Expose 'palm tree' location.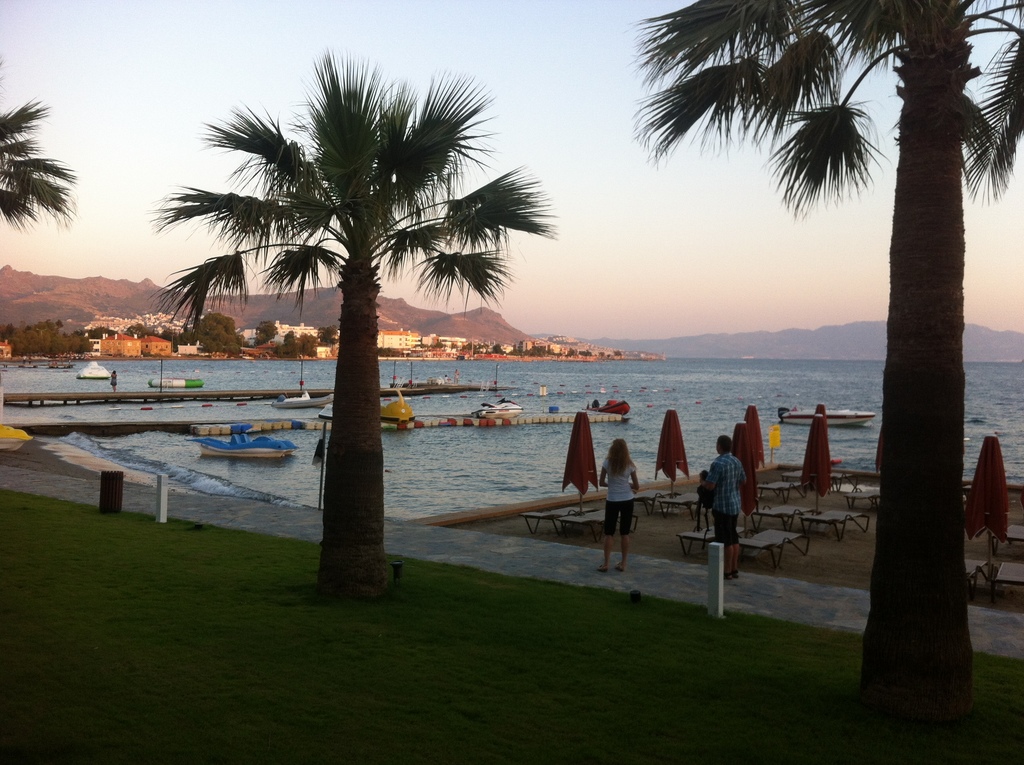
Exposed at x1=164 y1=61 x2=537 y2=535.
